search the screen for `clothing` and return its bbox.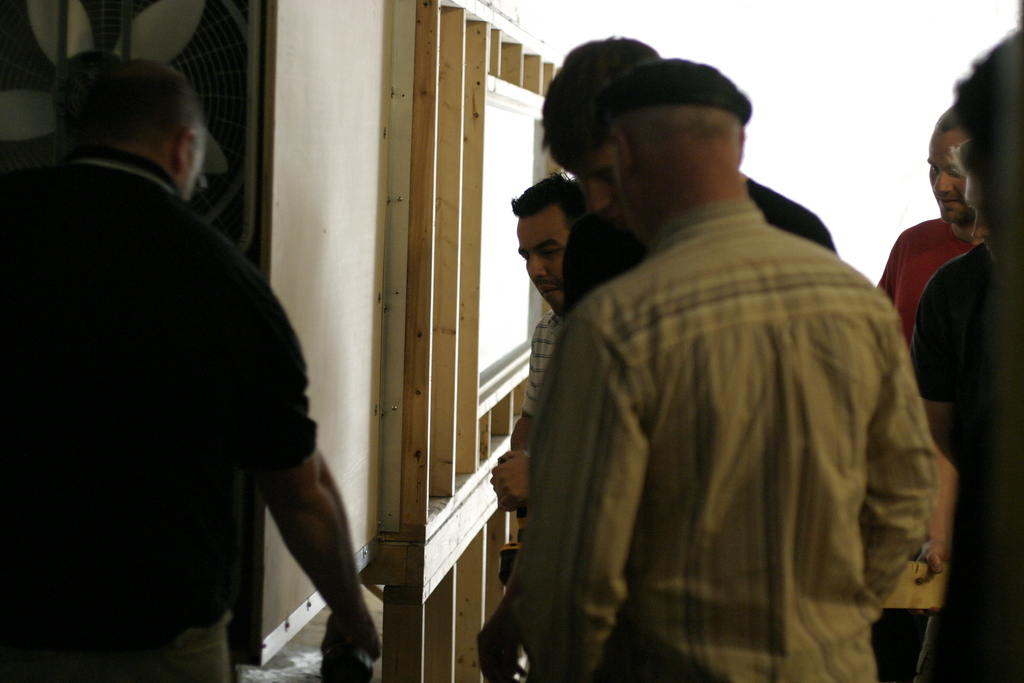
Found: <box>514,309,565,426</box>.
